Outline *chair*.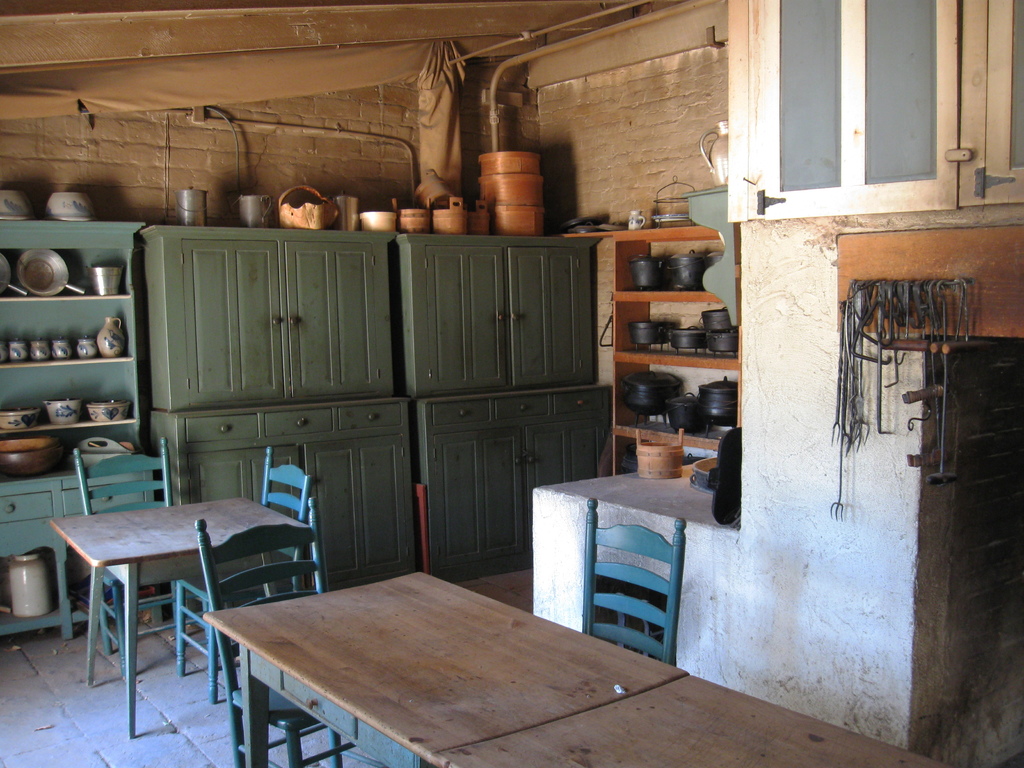
Outline: <box>70,435,172,678</box>.
